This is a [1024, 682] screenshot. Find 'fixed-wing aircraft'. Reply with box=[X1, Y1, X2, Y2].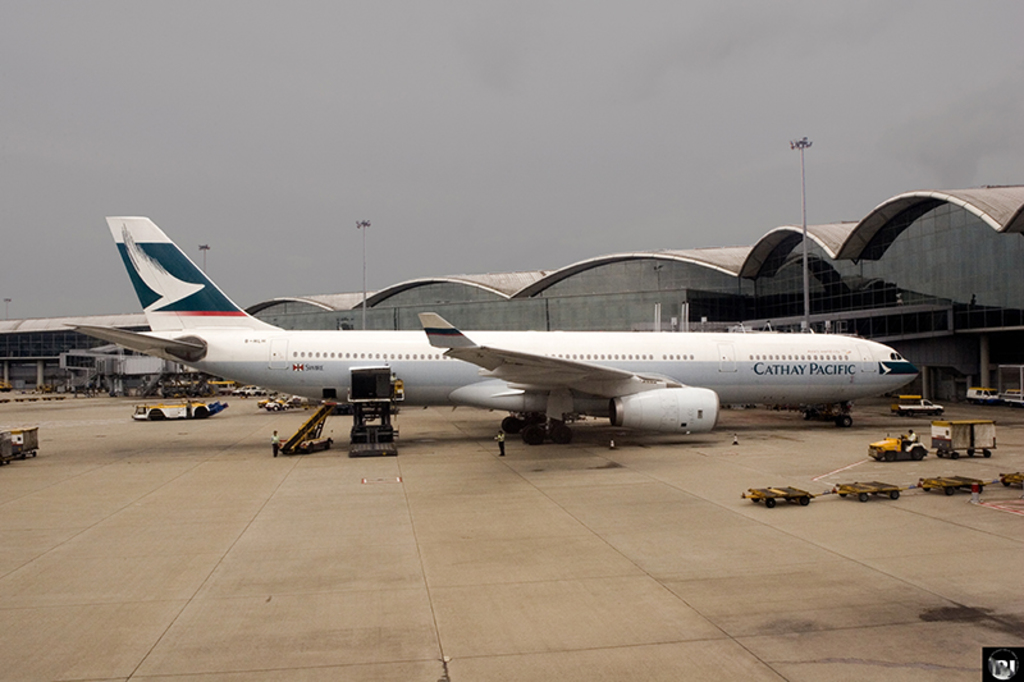
box=[61, 205, 919, 449].
